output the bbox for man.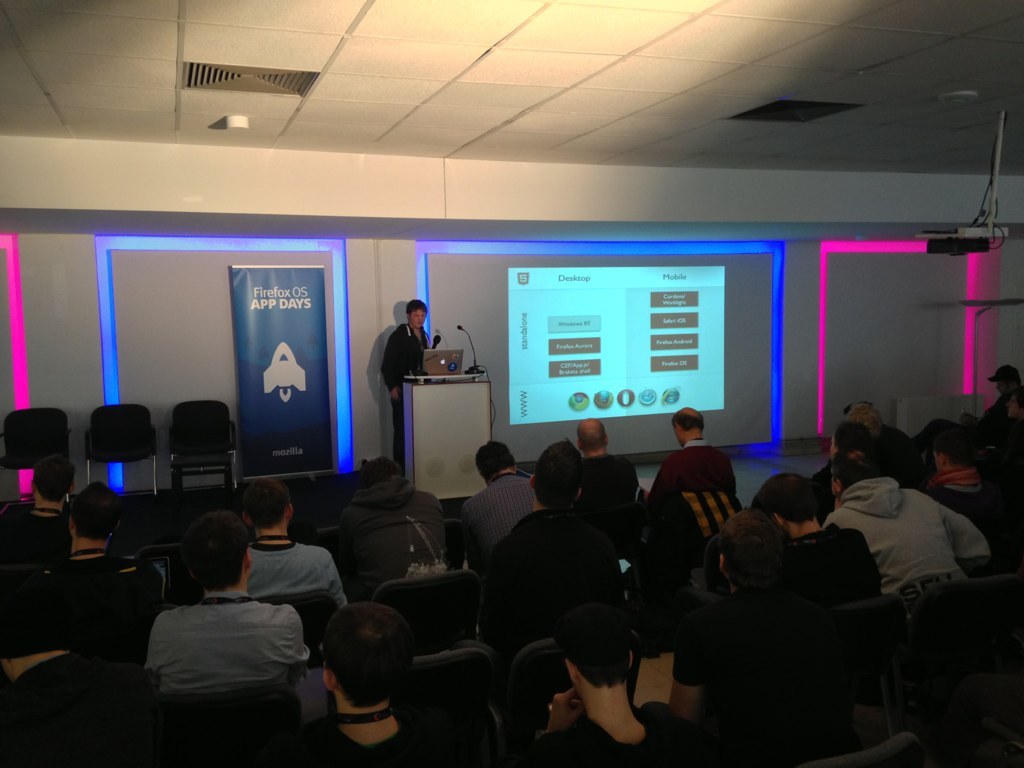
(x1=279, y1=608, x2=435, y2=767).
